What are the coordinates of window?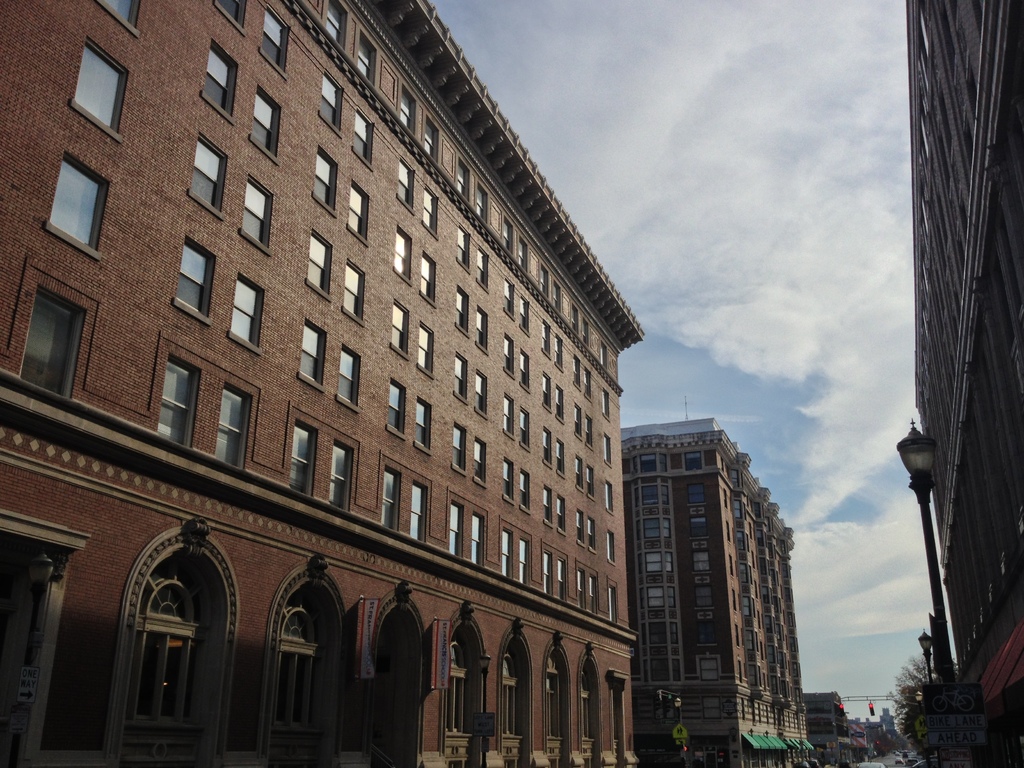
select_region(342, 259, 367, 322).
